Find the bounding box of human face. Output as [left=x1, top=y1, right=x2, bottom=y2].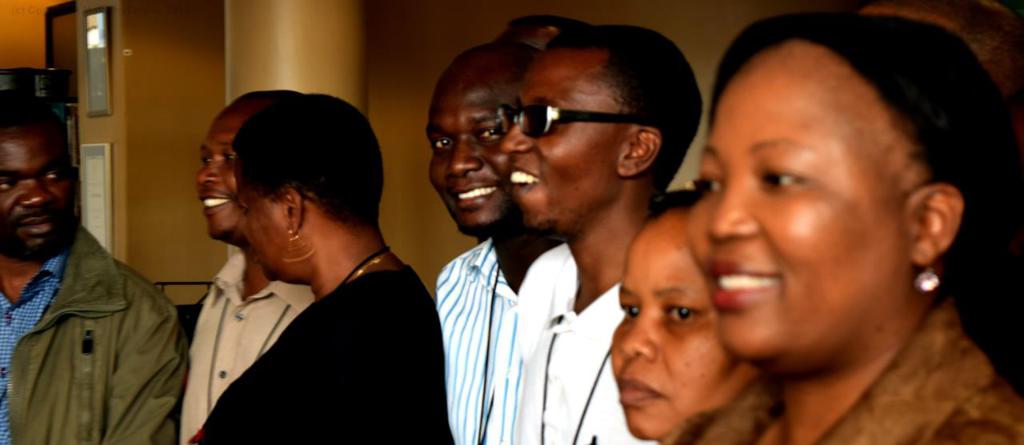
[left=499, top=44, right=629, bottom=239].
